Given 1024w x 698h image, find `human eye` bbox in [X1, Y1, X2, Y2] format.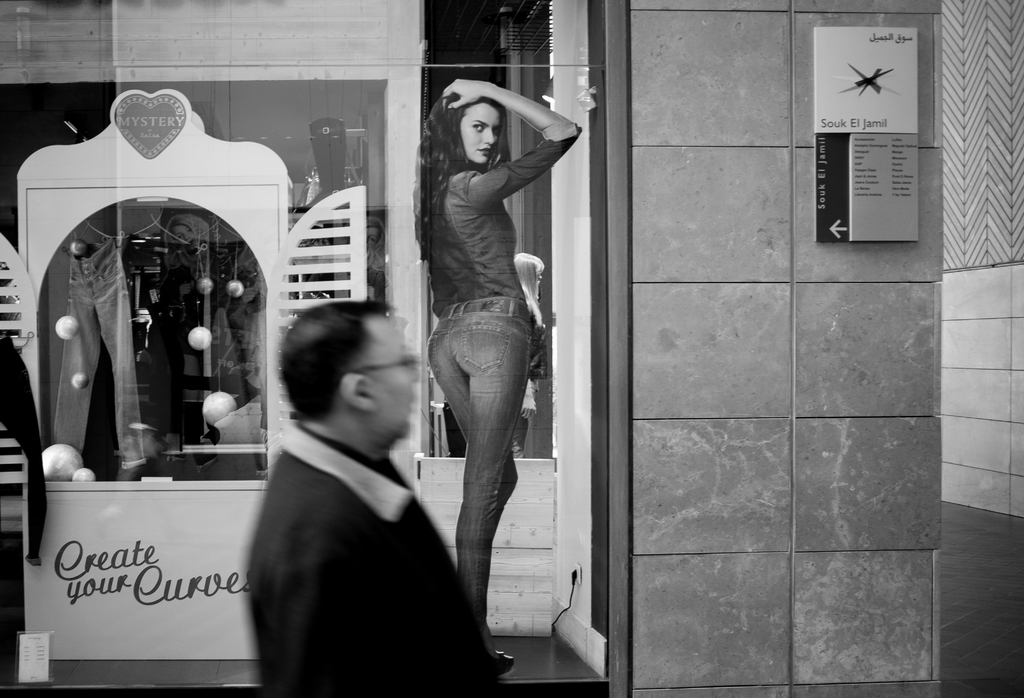
[472, 122, 486, 129].
